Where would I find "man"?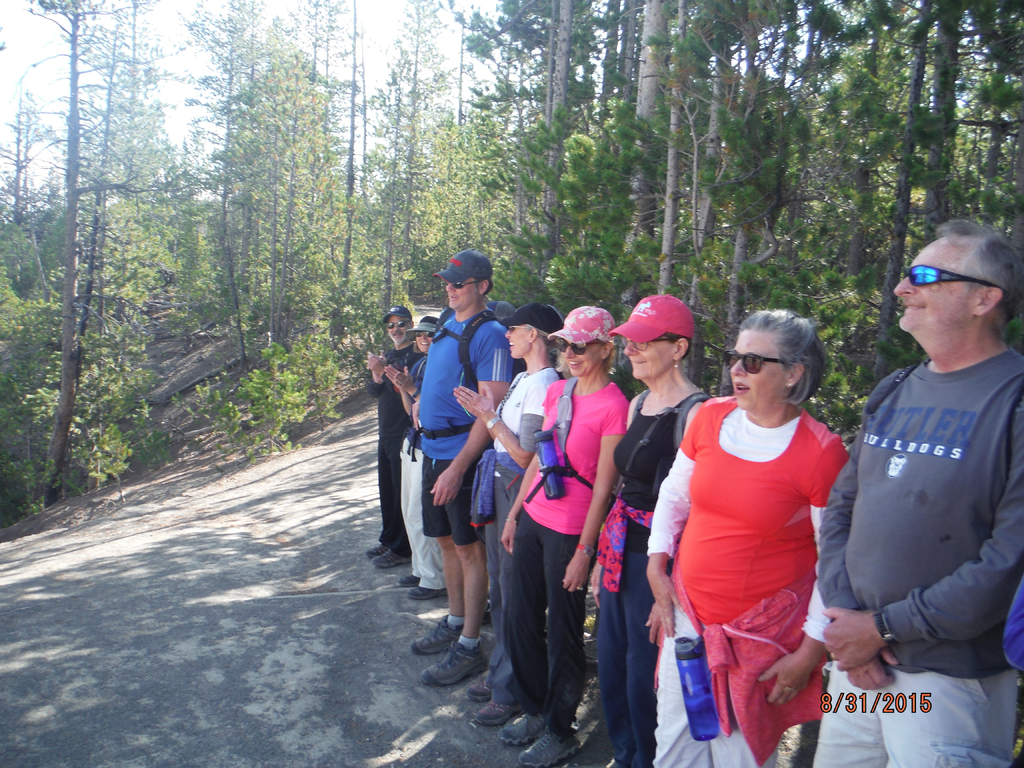
At (x1=361, y1=305, x2=430, y2=575).
